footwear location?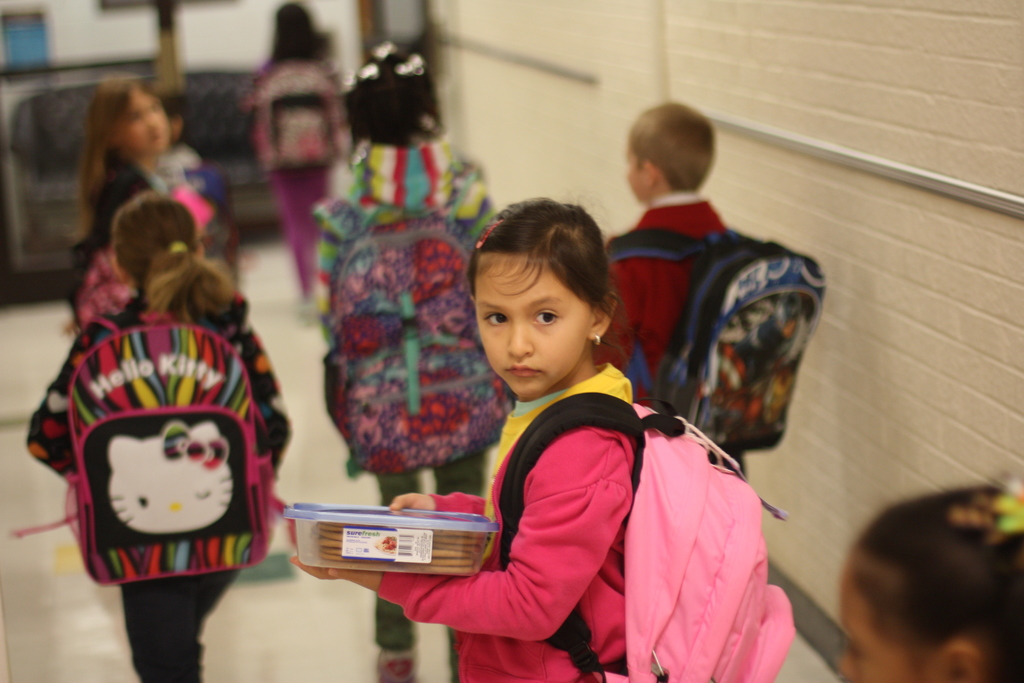
<region>378, 649, 422, 682</region>
